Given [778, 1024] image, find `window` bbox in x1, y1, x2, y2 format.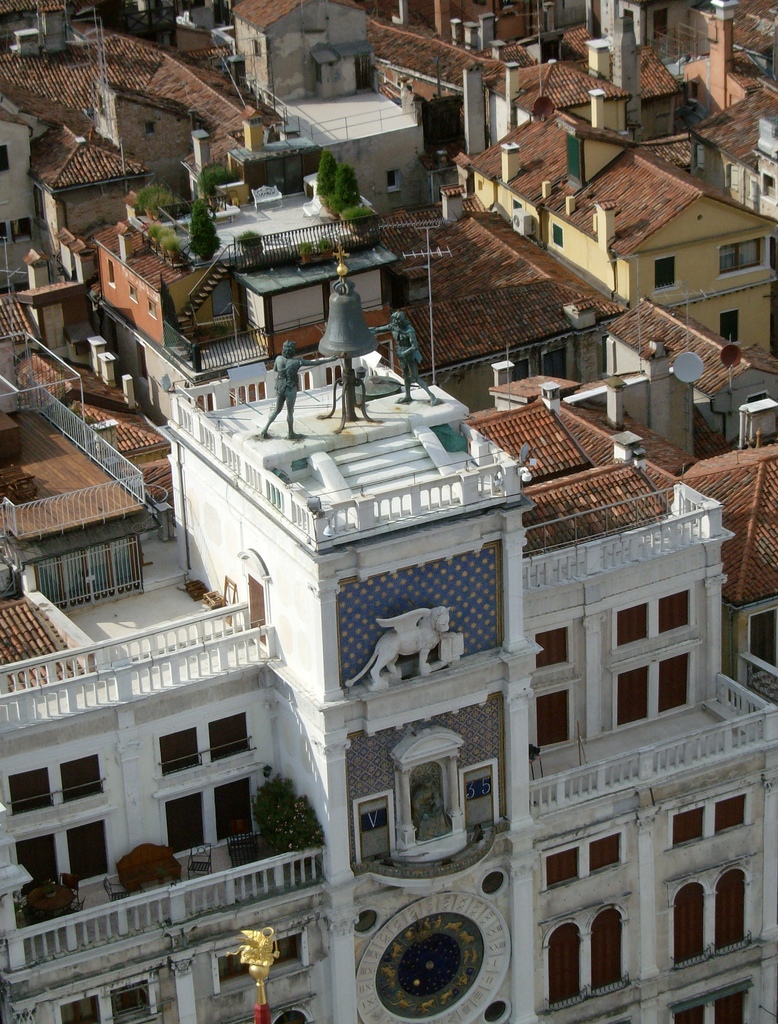
68, 819, 109, 884.
